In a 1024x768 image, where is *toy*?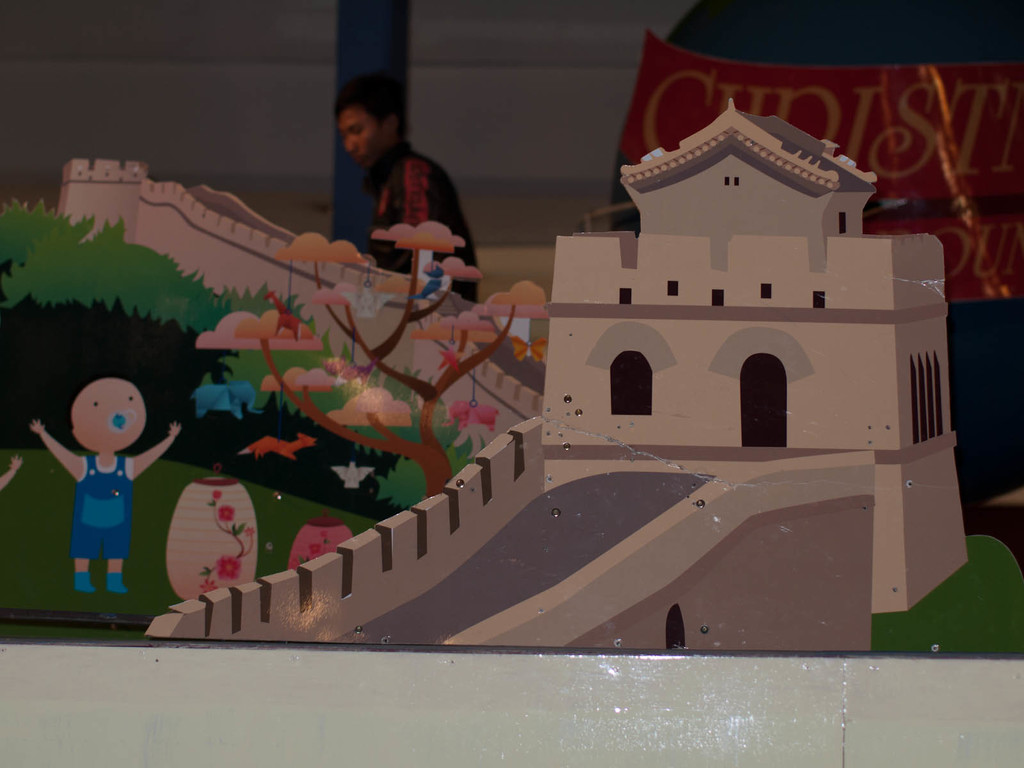
(0, 95, 1022, 653).
